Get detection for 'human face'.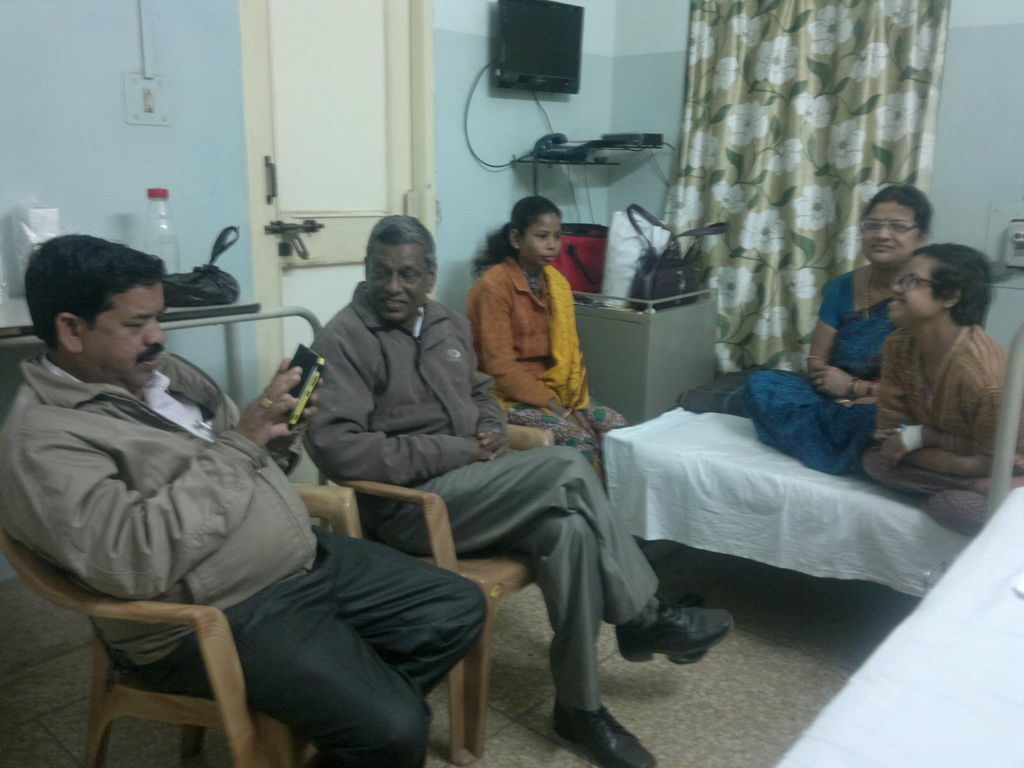
Detection: left=522, top=218, right=562, bottom=264.
